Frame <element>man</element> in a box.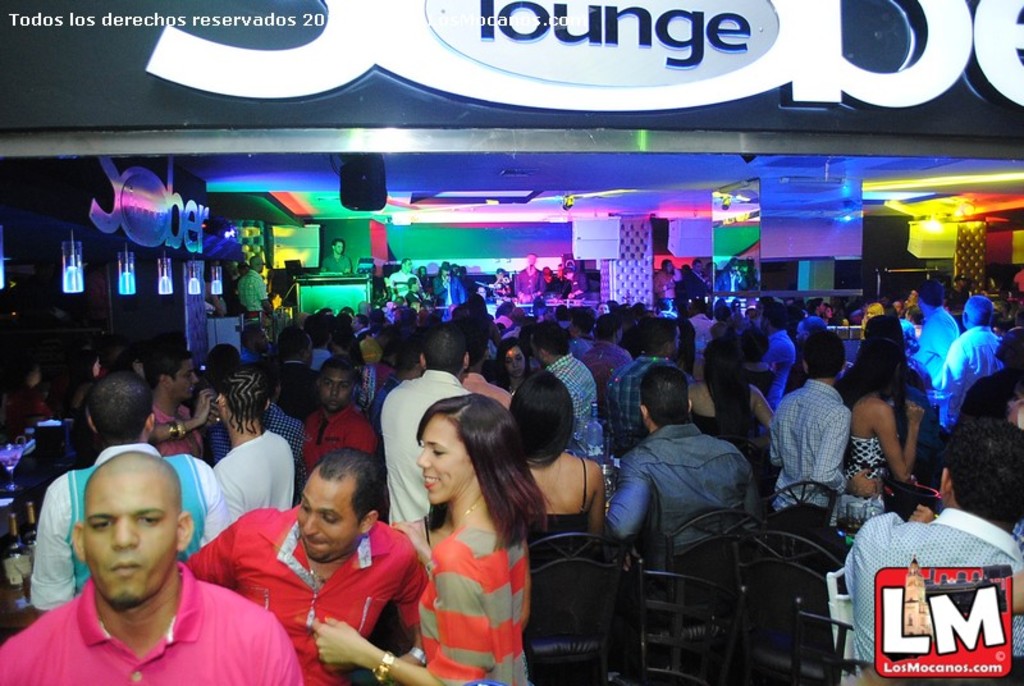
bbox=[0, 448, 297, 685].
